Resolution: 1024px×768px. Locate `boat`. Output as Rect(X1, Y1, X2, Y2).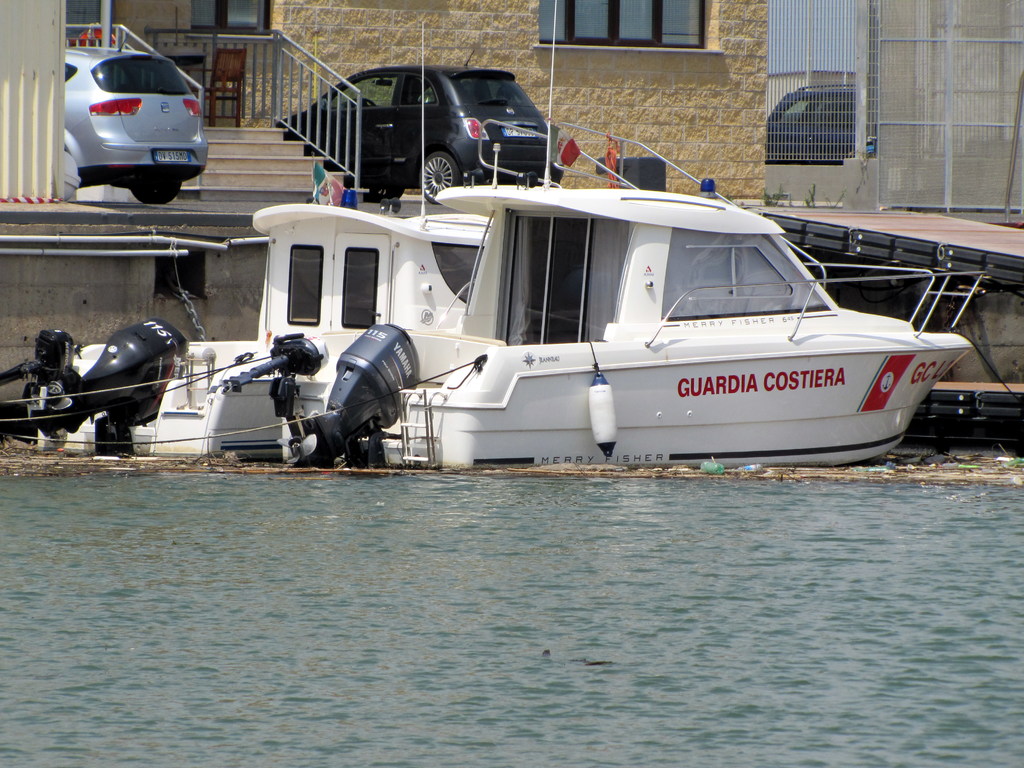
Rect(175, 118, 1023, 466).
